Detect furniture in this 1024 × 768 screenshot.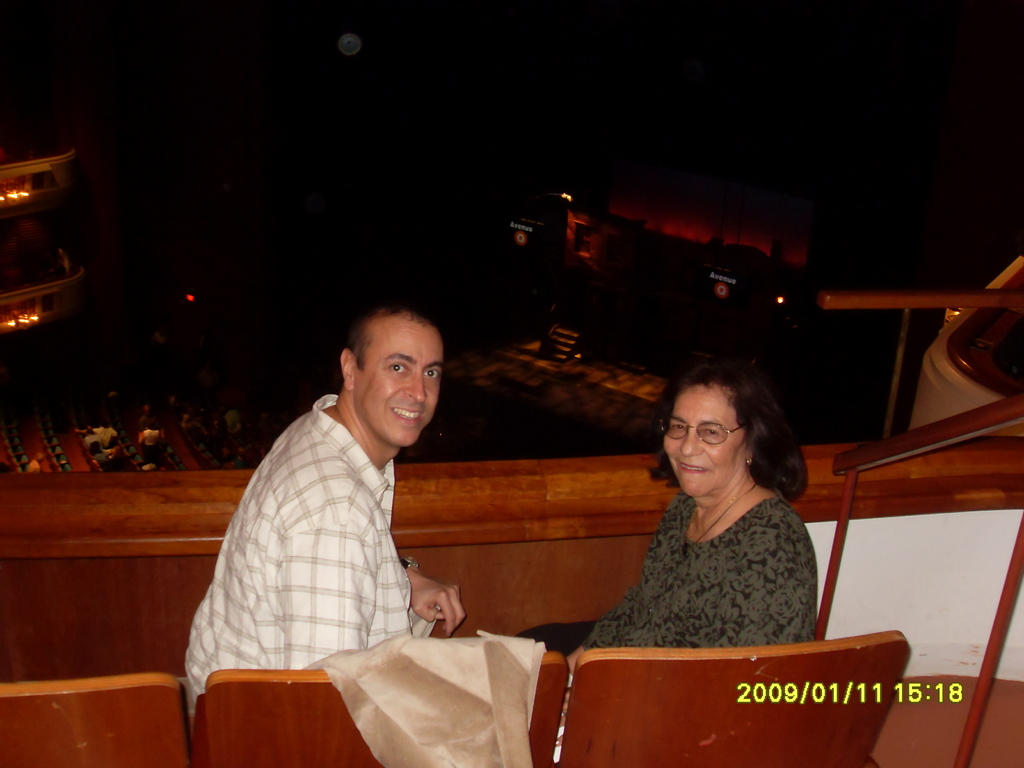
Detection: (x1=186, y1=651, x2=568, y2=767).
